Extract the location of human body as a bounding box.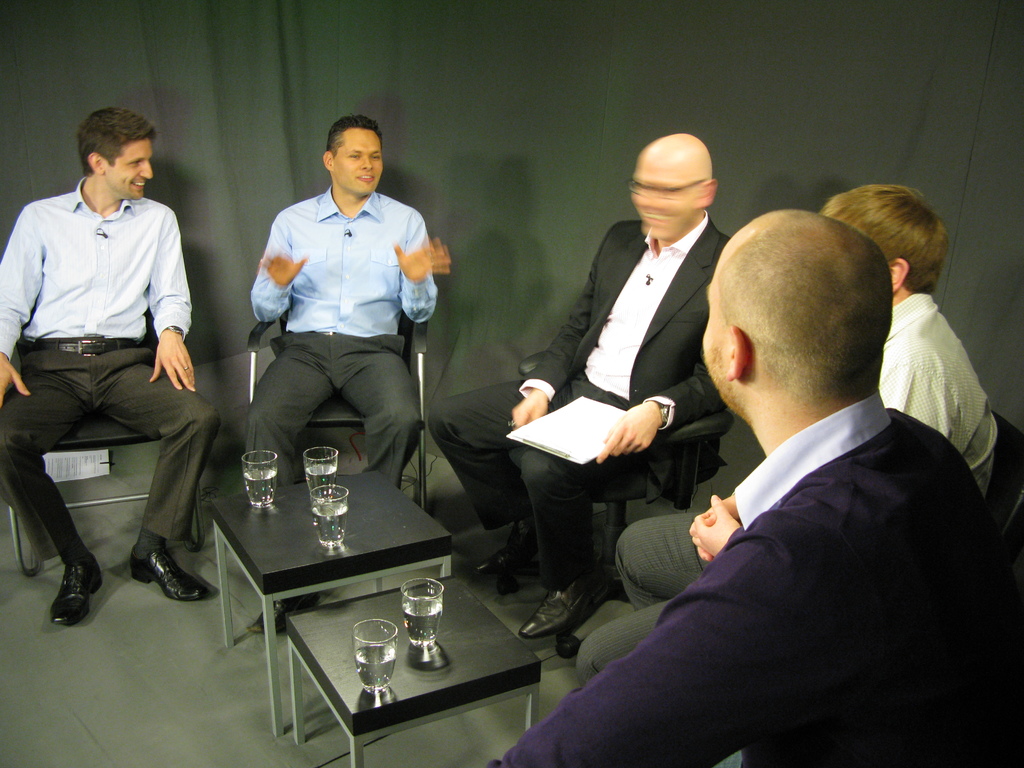
[x1=490, y1=390, x2=1023, y2=767].
